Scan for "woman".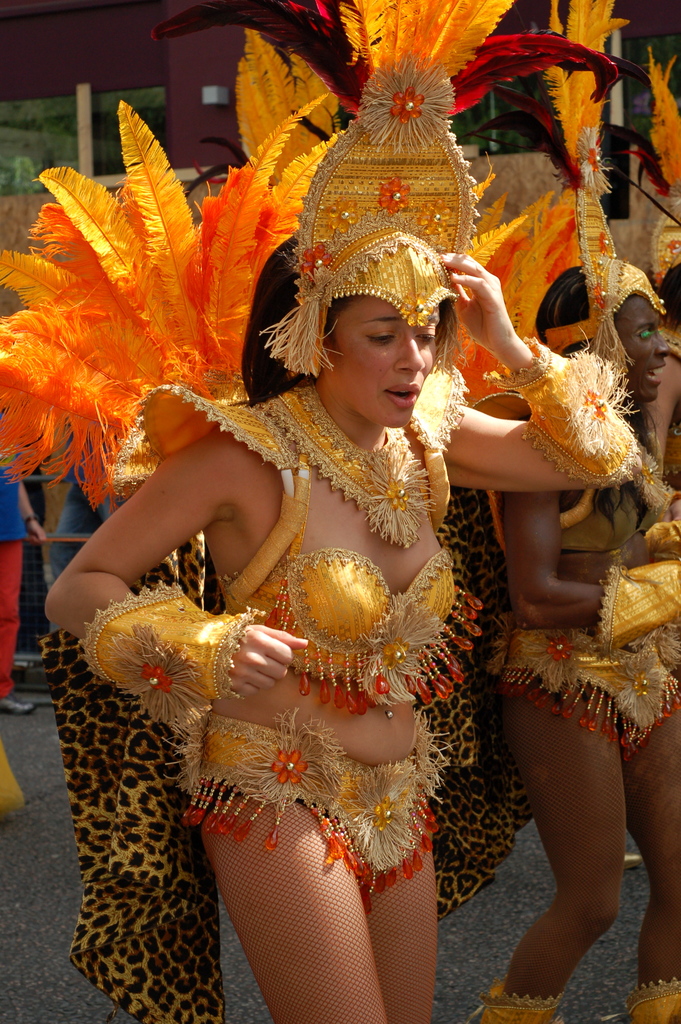
Scan result: (47,91,676,1011).
